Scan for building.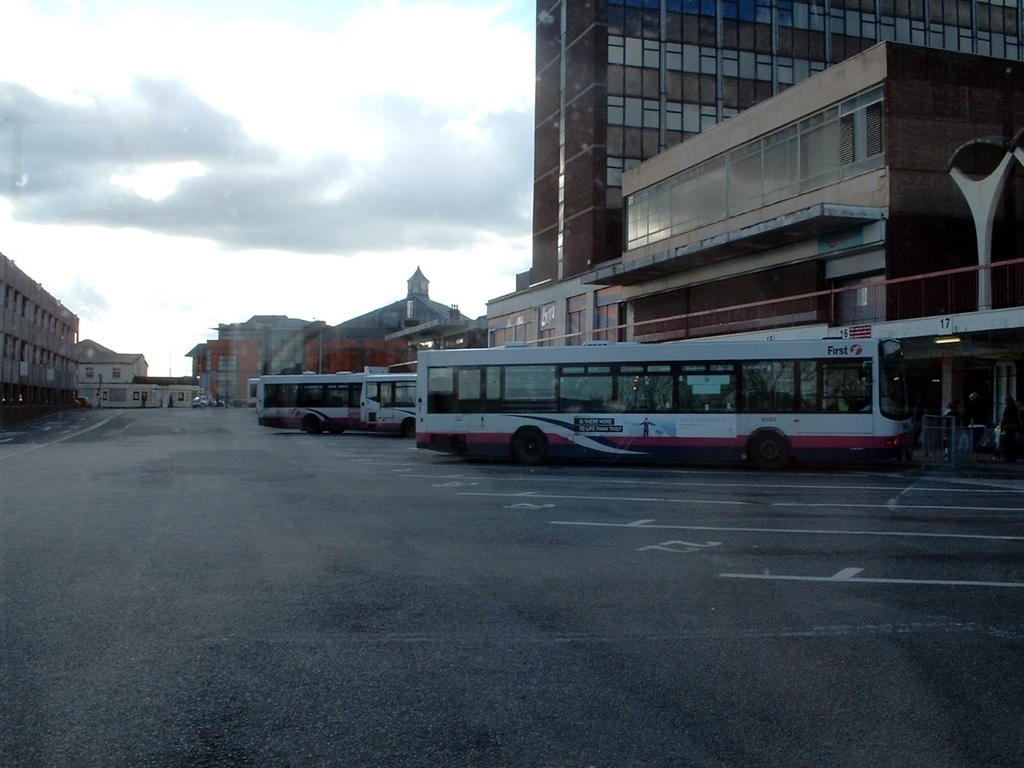
Scan result: box(186, 262, 475, 404).
